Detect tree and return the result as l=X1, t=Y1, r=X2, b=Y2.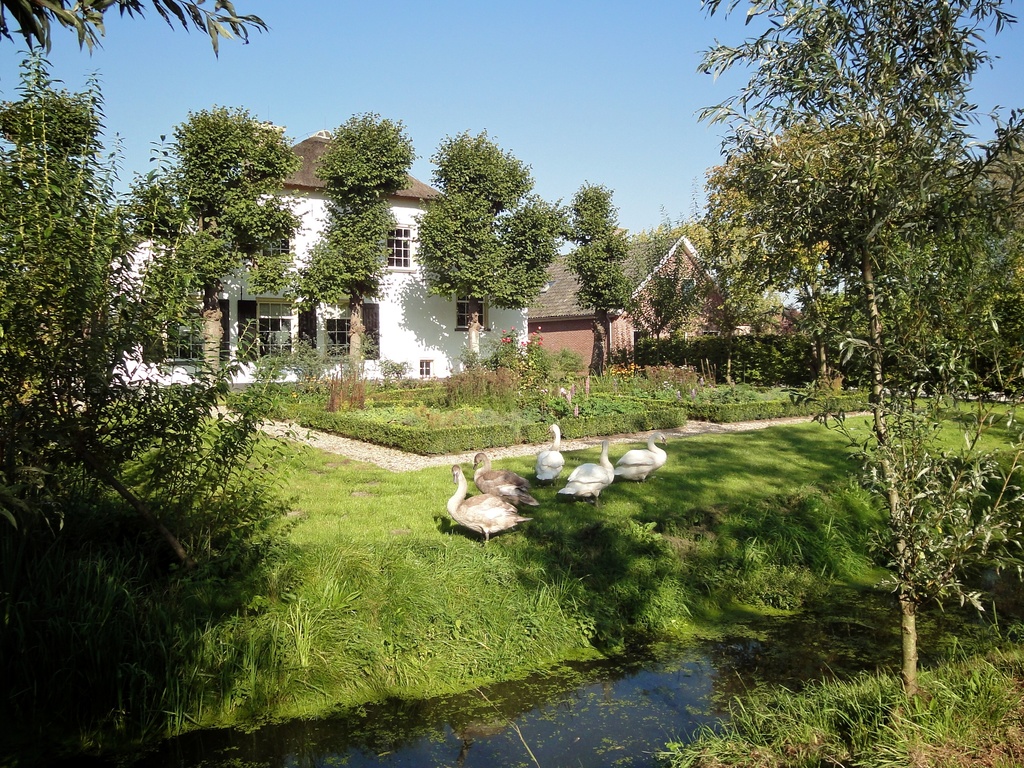
l=568, t=177, r=637, b=373.
